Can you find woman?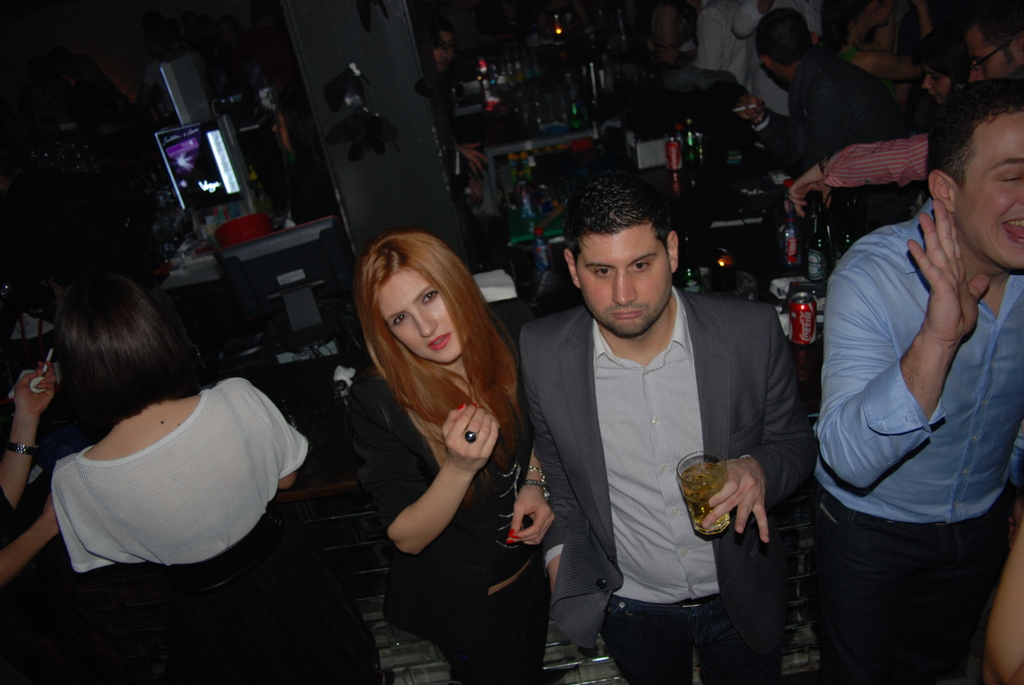
Yes, bounding box: select_region(55, 280, 308, 684).
